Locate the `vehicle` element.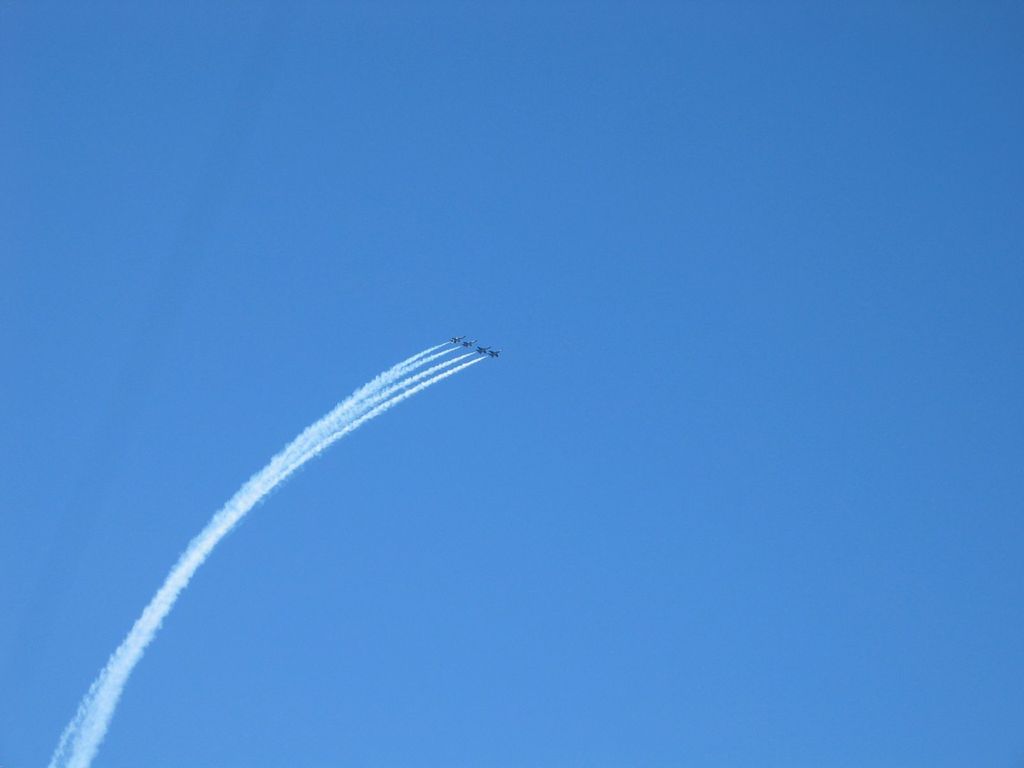
Element bbox: bbox=(472, 340, 488, 352).
